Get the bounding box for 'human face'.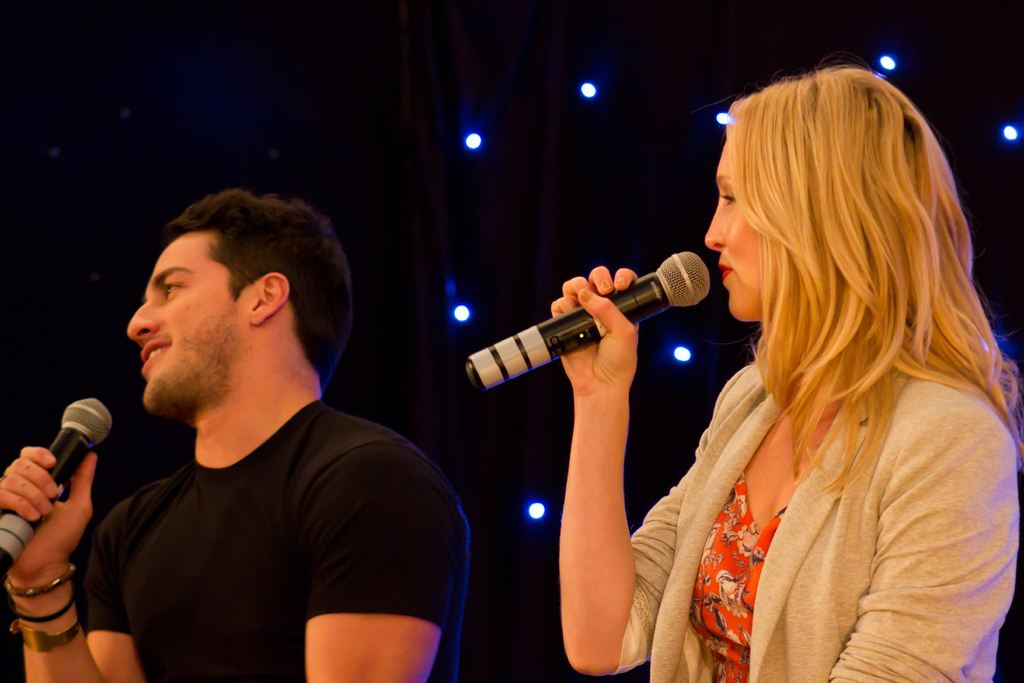
left=124, top=225, right=244, bottom=419.
